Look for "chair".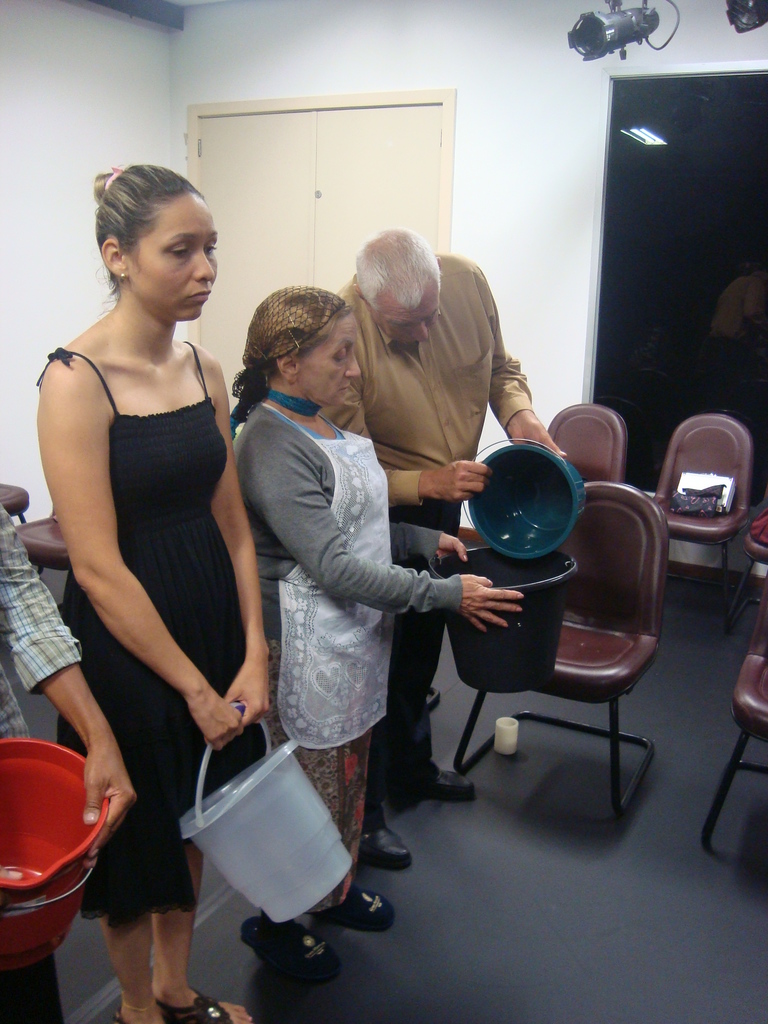
Found: bbox=[737, 513, 767, 630].
